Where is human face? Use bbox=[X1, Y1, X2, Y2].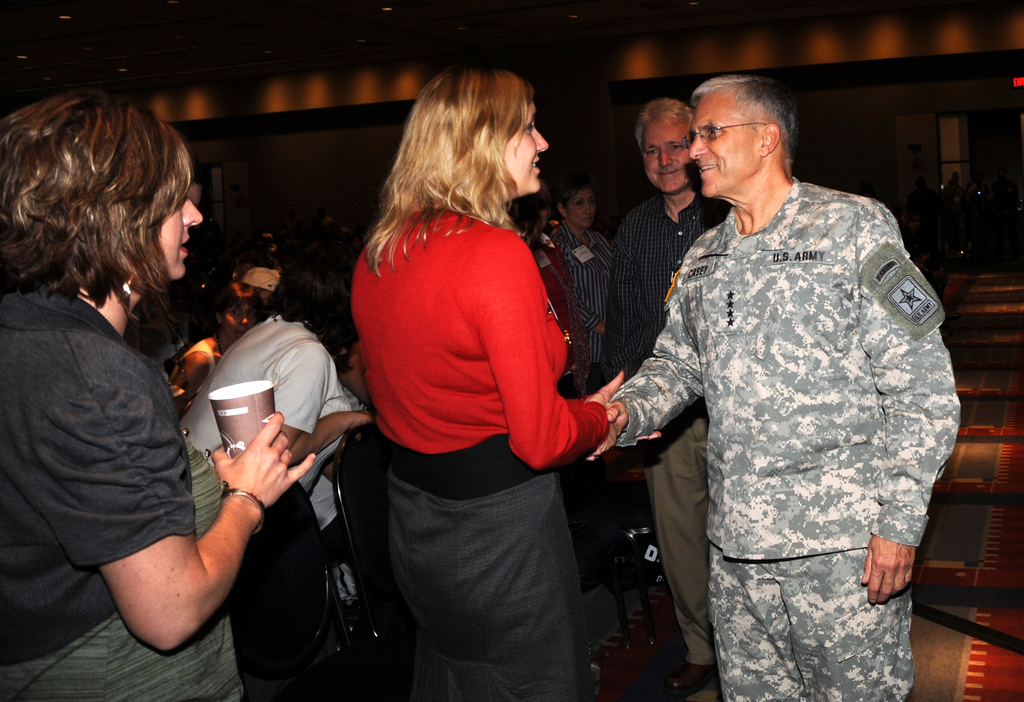
bbox=[158, 188, 202, 280].
